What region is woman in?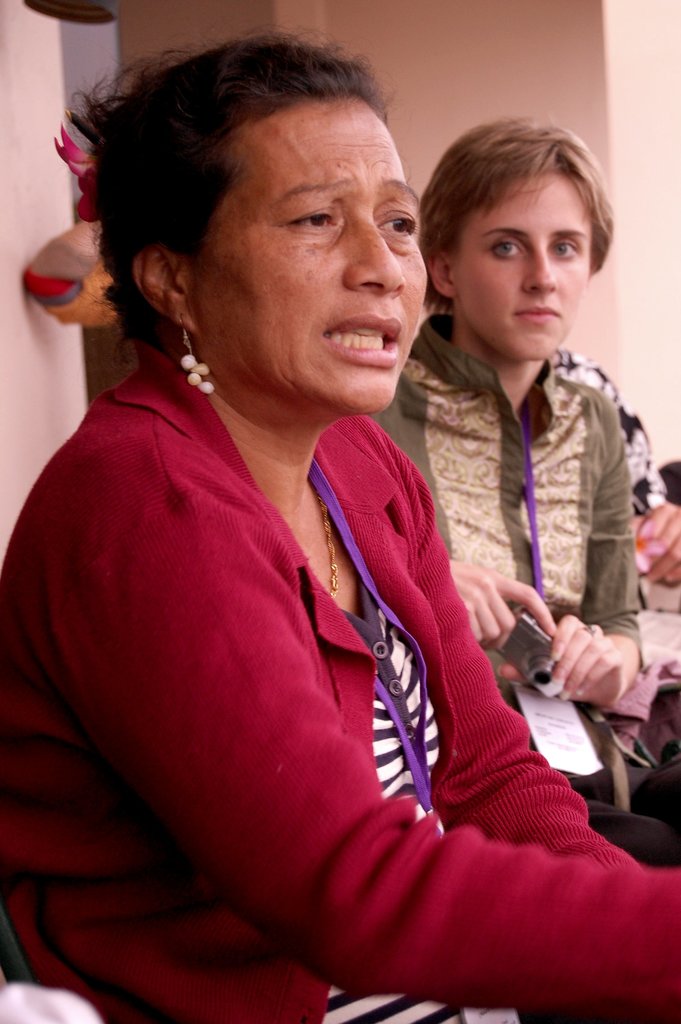
bbox=[366, 118, 680, 868].
